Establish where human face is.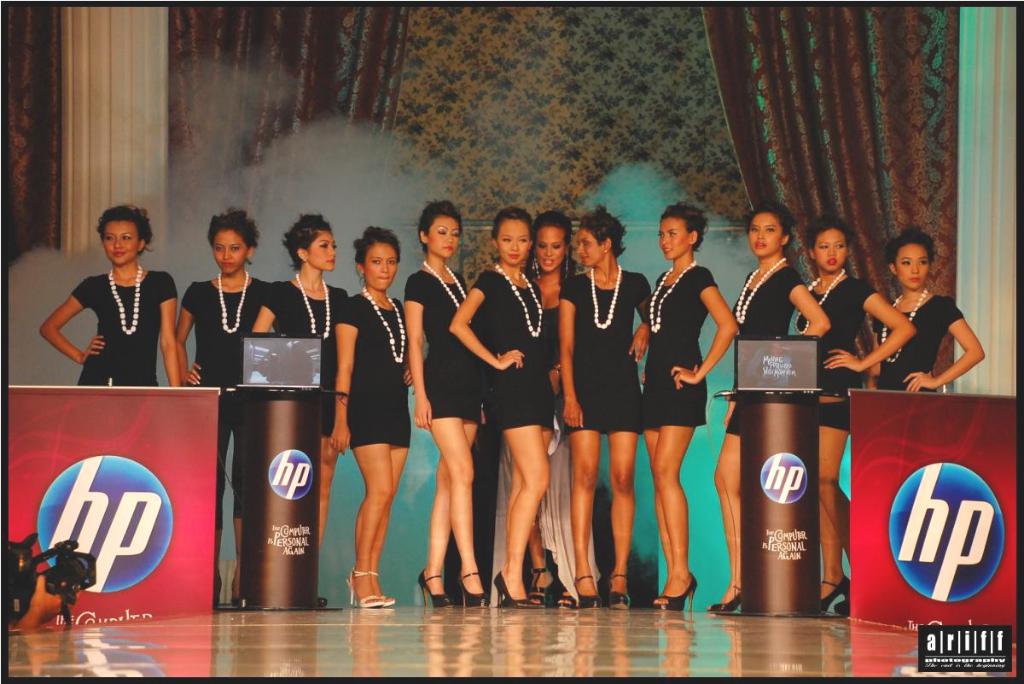
Established at select_region(530, 220, 568, 271).
